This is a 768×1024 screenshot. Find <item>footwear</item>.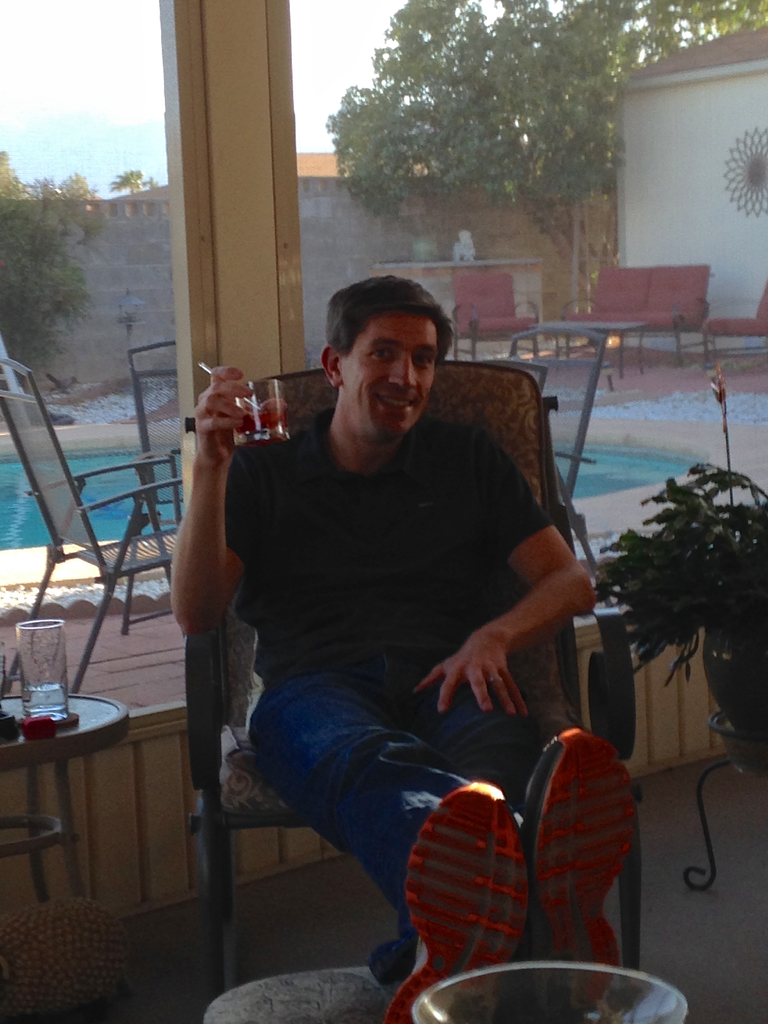
Bounding box: x1=521, y1=718, x2=641, y2=1004.
